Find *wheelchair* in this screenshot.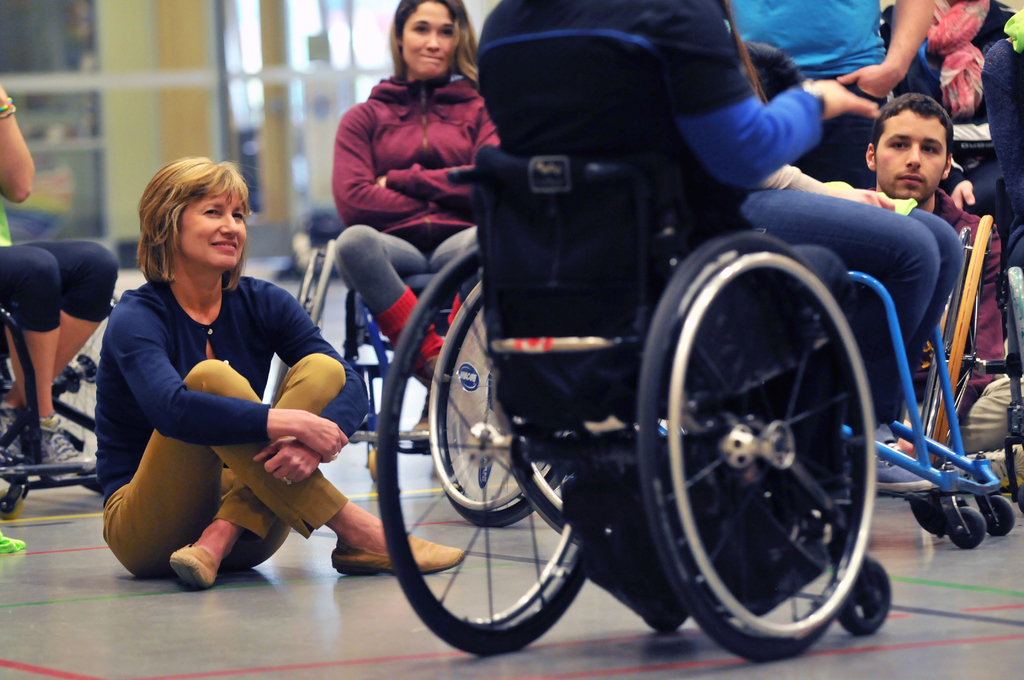
The bounding box for *wheelchair* is (378, 28, 894, 664).
